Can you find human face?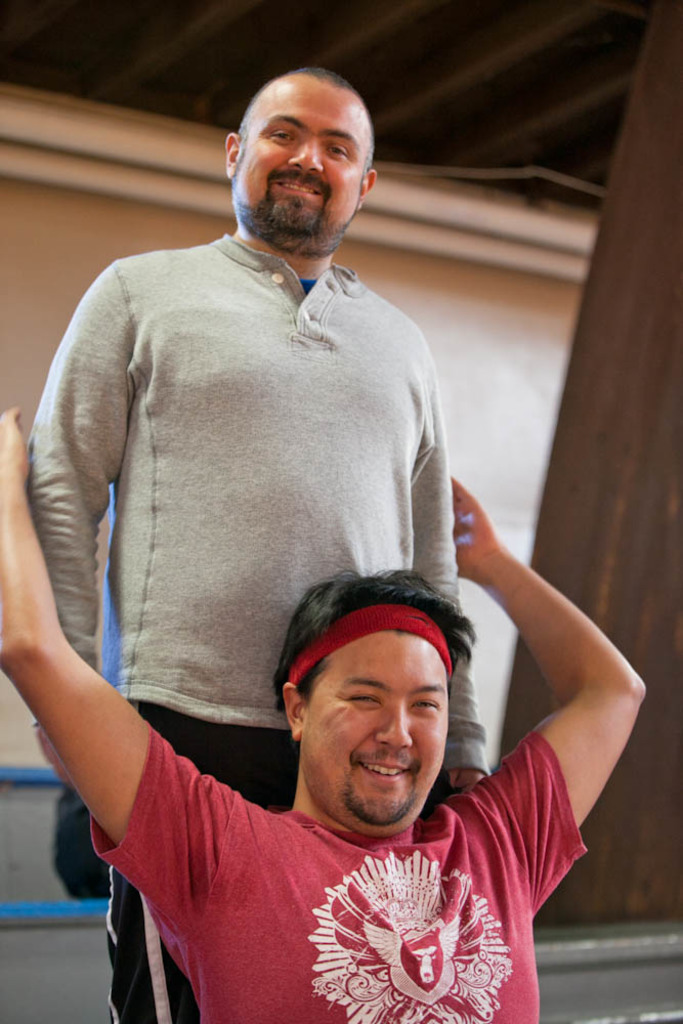
Yes, bounding box: box(222, 70, 376, 249).
